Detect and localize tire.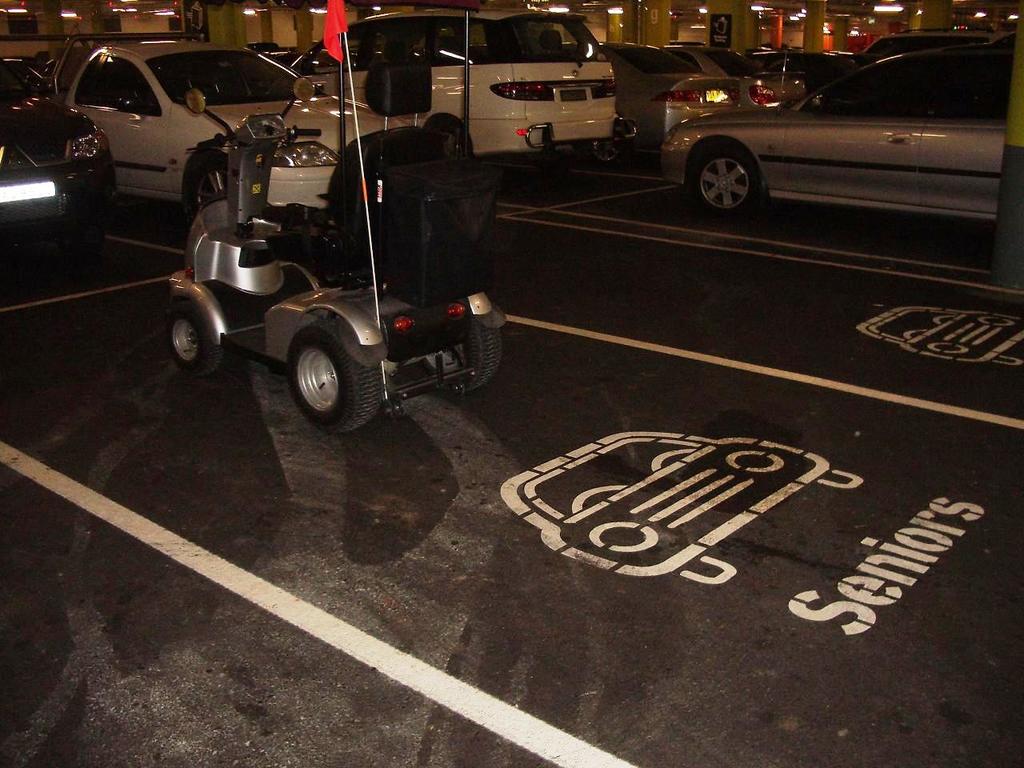
Localized at bbox(66, 174, 106, 258).
